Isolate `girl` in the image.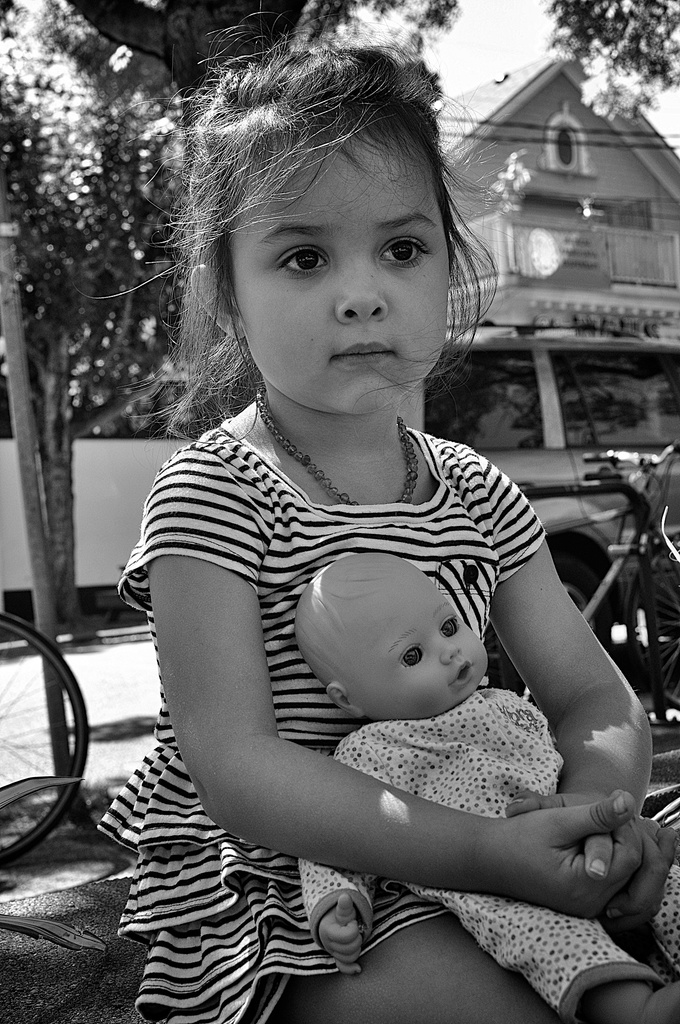
Isolated region: locate(99, 38, 679, 1023).
